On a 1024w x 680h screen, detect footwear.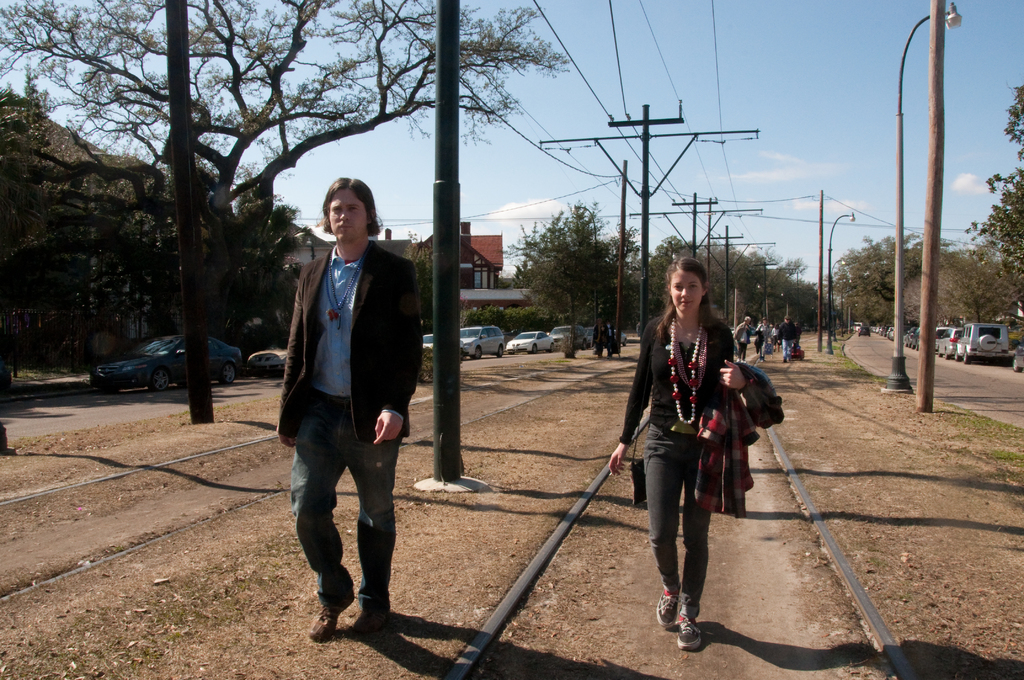
673/617/703/655.
